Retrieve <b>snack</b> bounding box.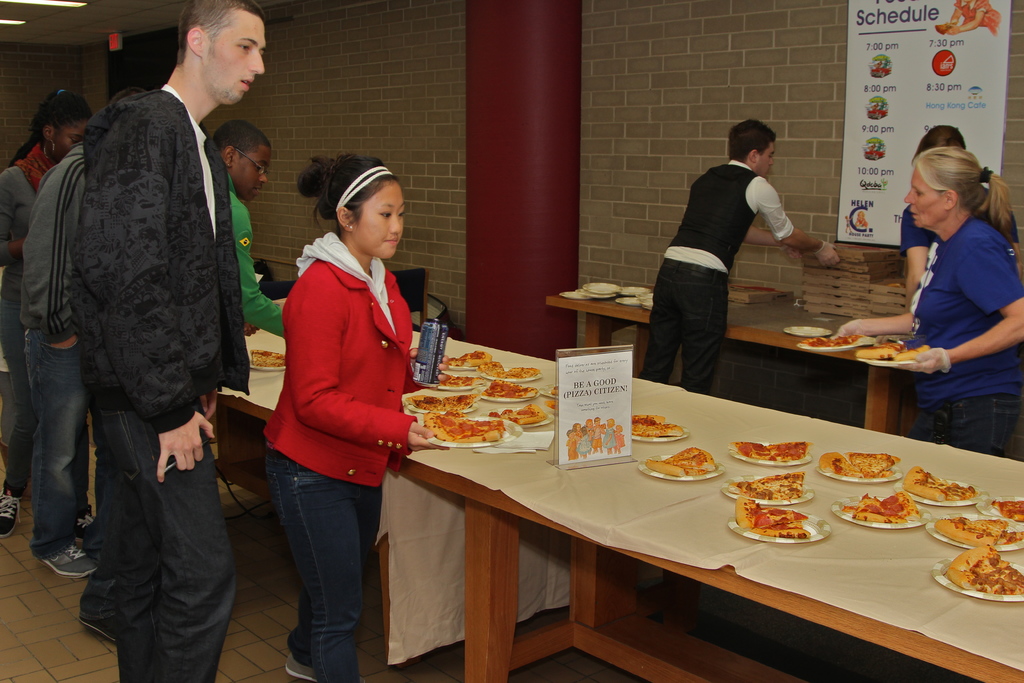
Bounding box: BBox(439, 374, 483, 387).
